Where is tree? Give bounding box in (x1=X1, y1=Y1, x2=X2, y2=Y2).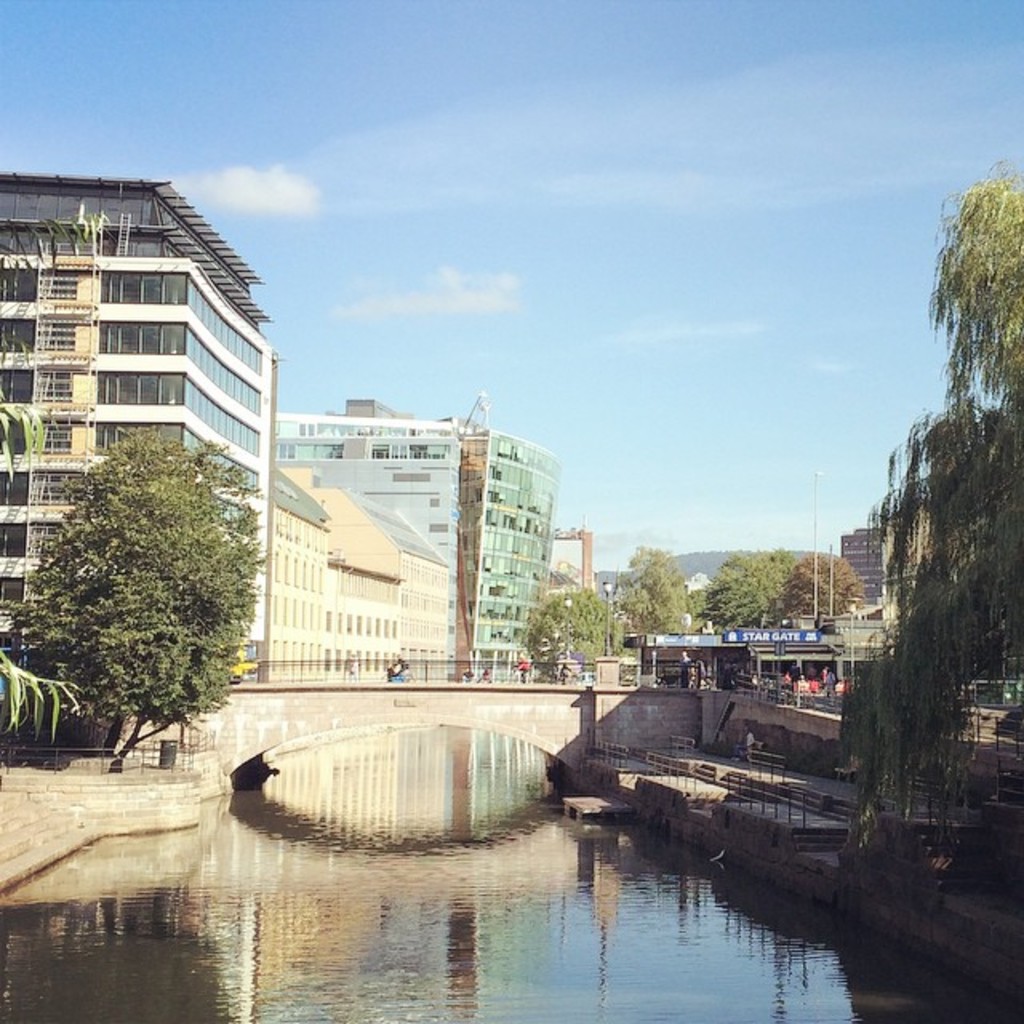
(x1=829, y1=120, x2=1022, y2=882).
